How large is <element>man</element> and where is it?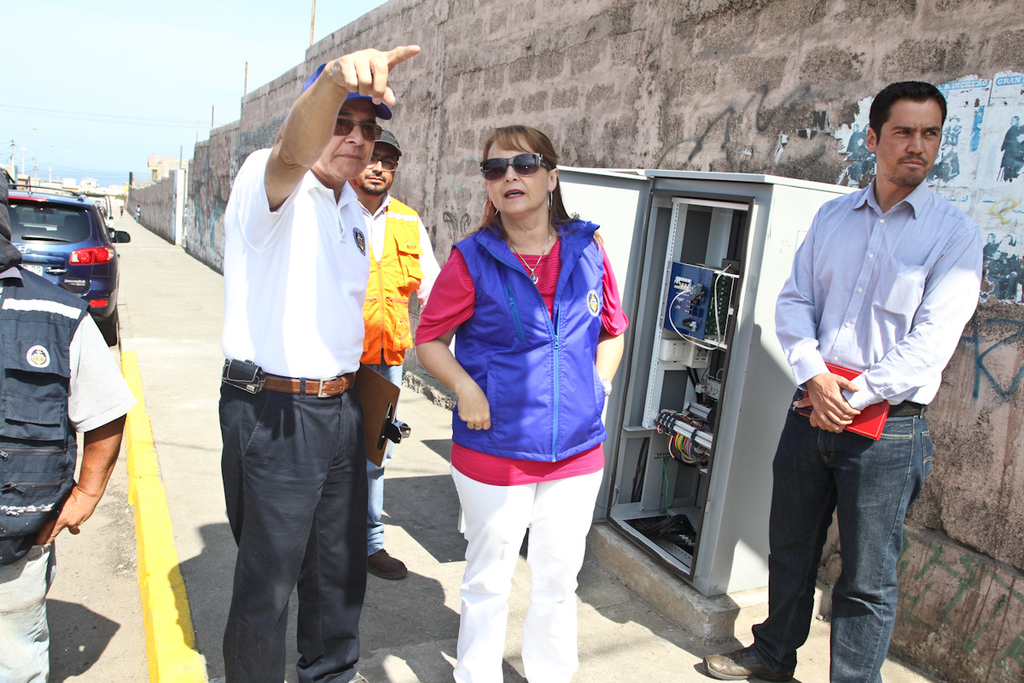
Bounding box: BBox(846, 123, 860, 156).
